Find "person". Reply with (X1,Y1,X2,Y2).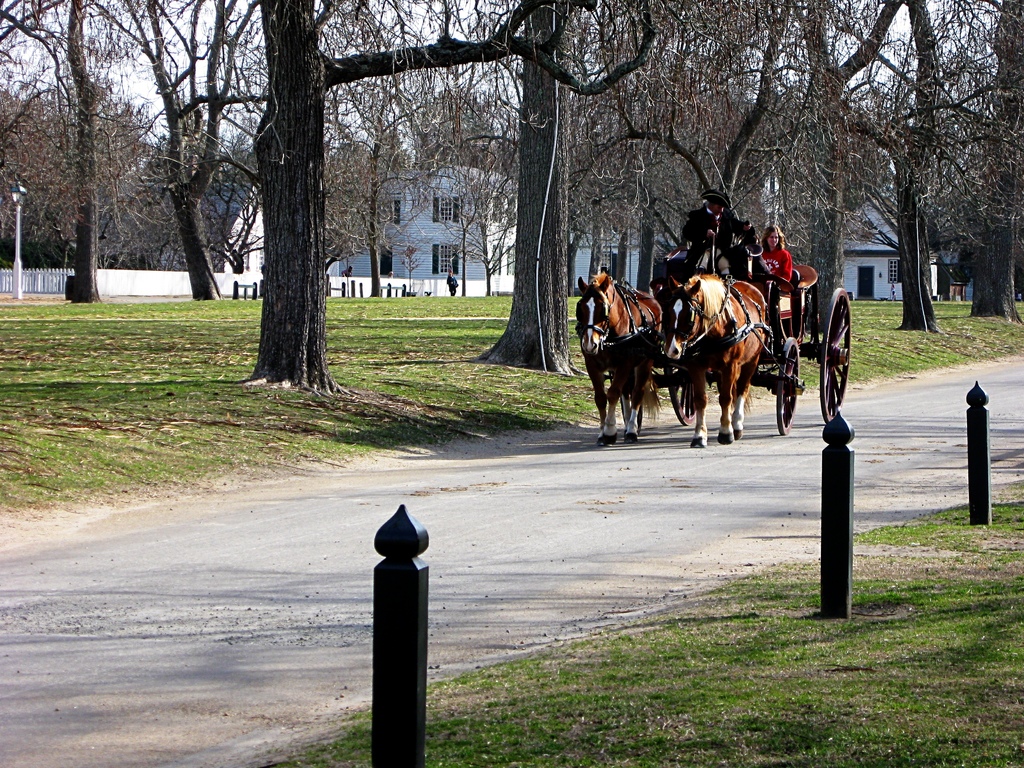
(682,190,757,276).
